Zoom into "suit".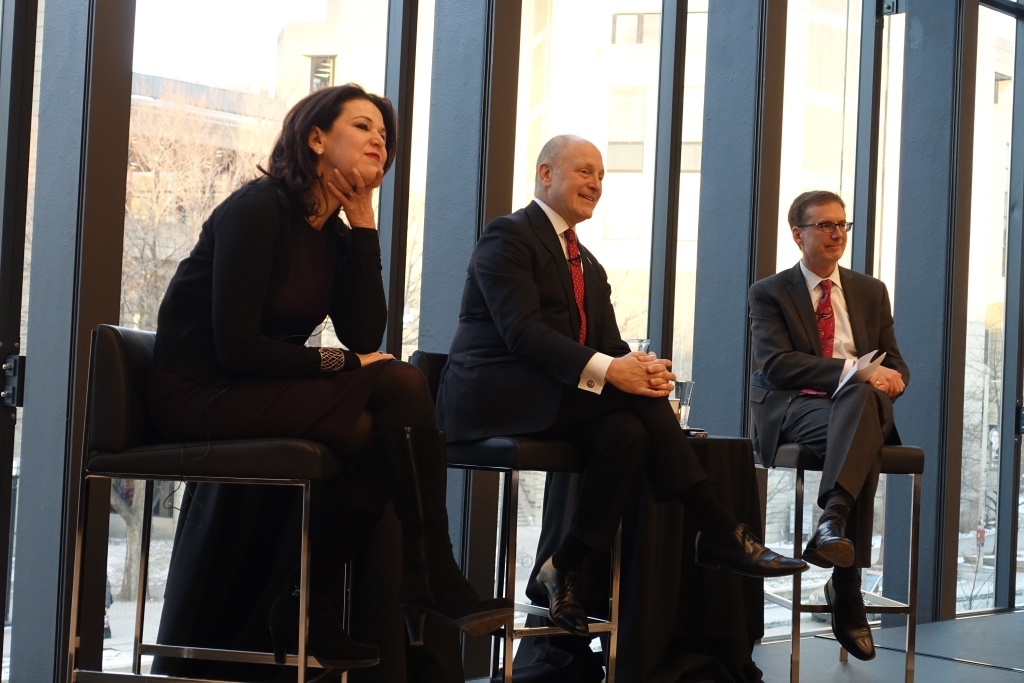
Zoom target: [748,262,910,567].
